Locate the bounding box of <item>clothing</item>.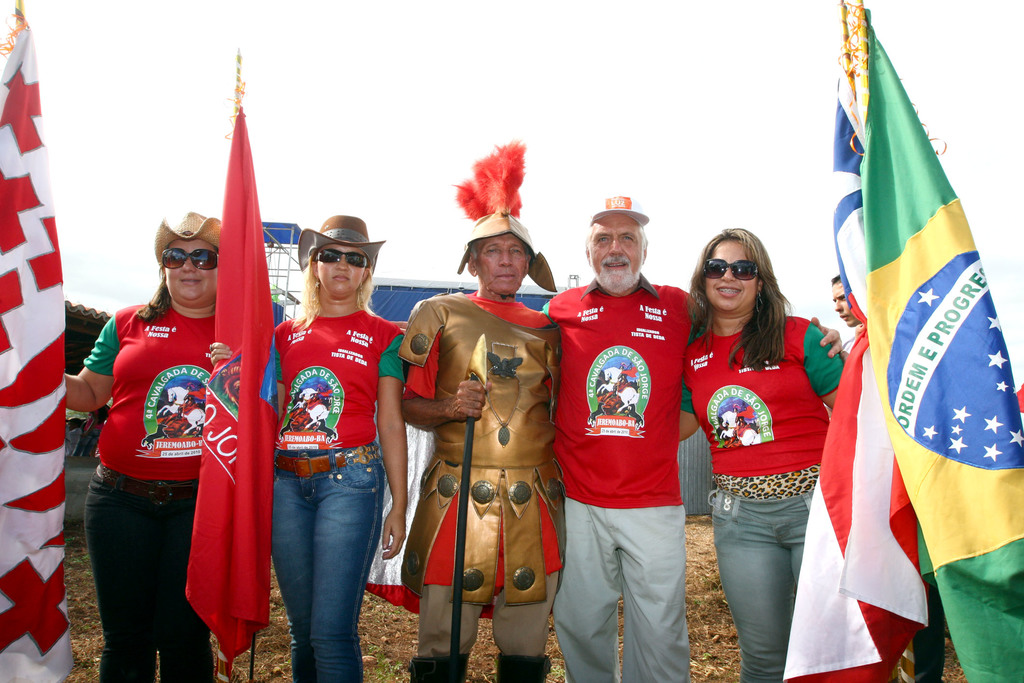
Bounding box: region(681, 308, 828, 682).
